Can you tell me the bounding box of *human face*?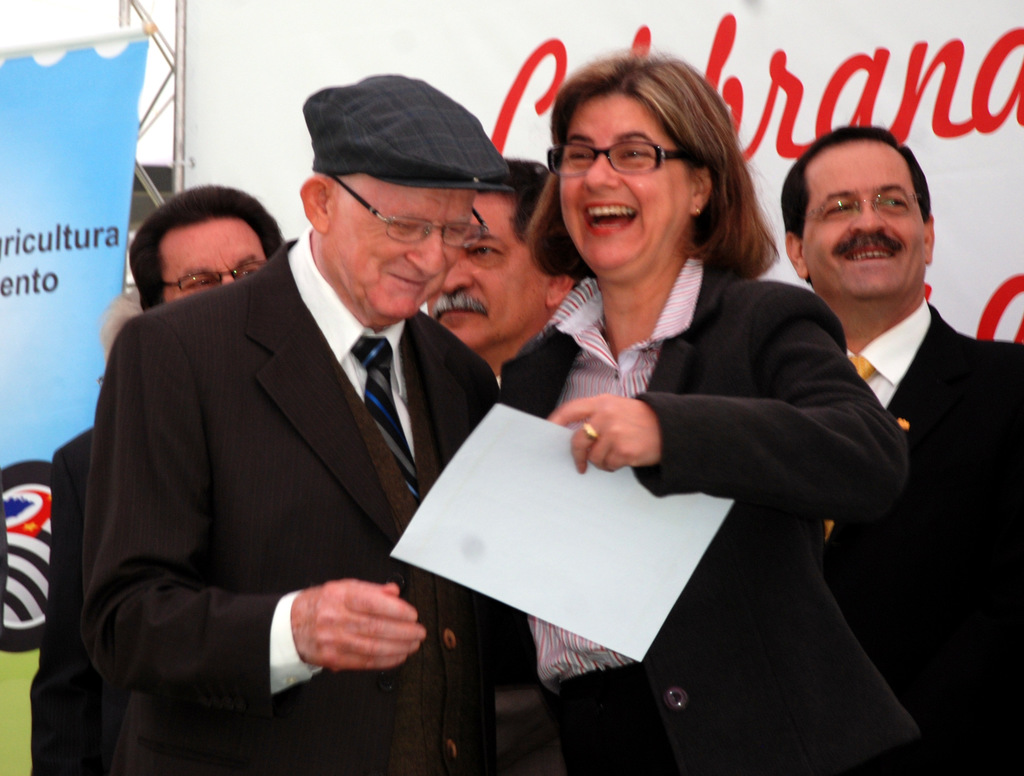
335, 188, 474, 327.
